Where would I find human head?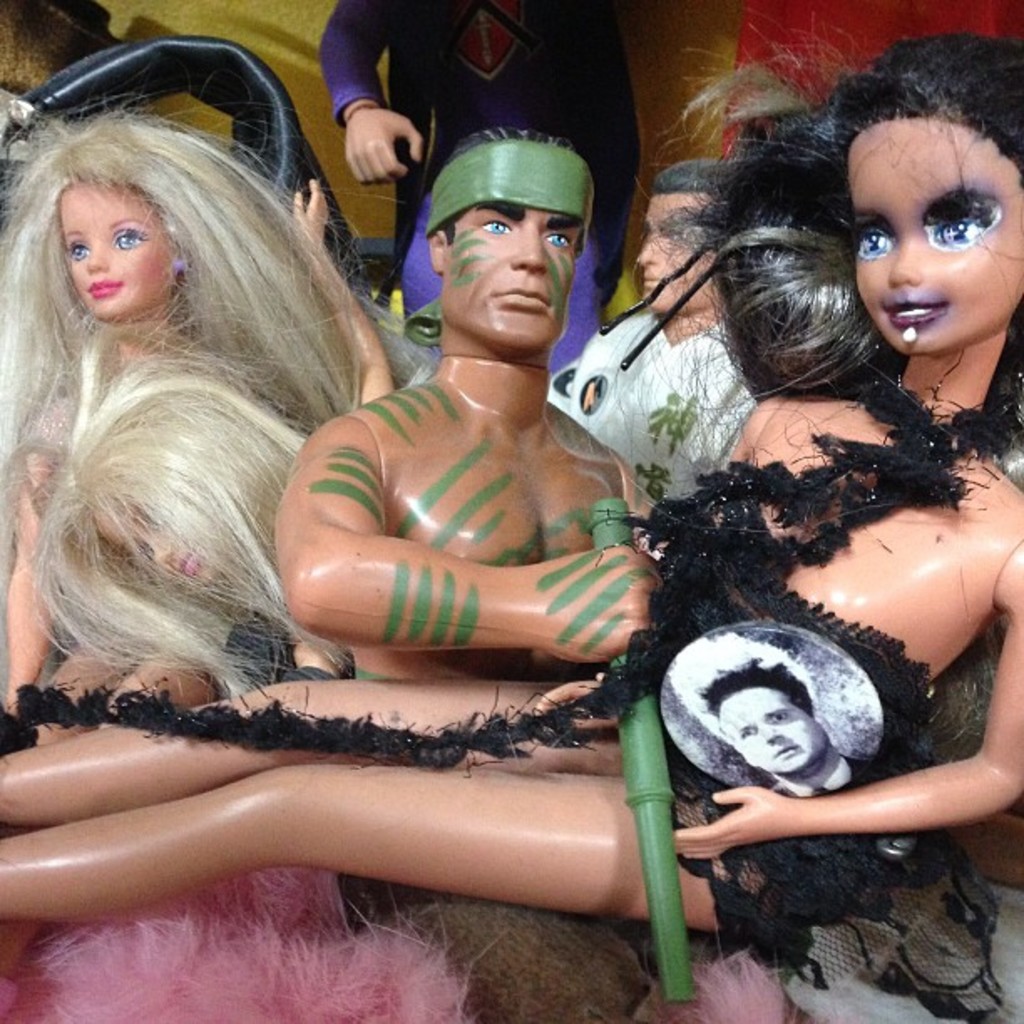
At bbox=(833, 57, 1006, 353).
